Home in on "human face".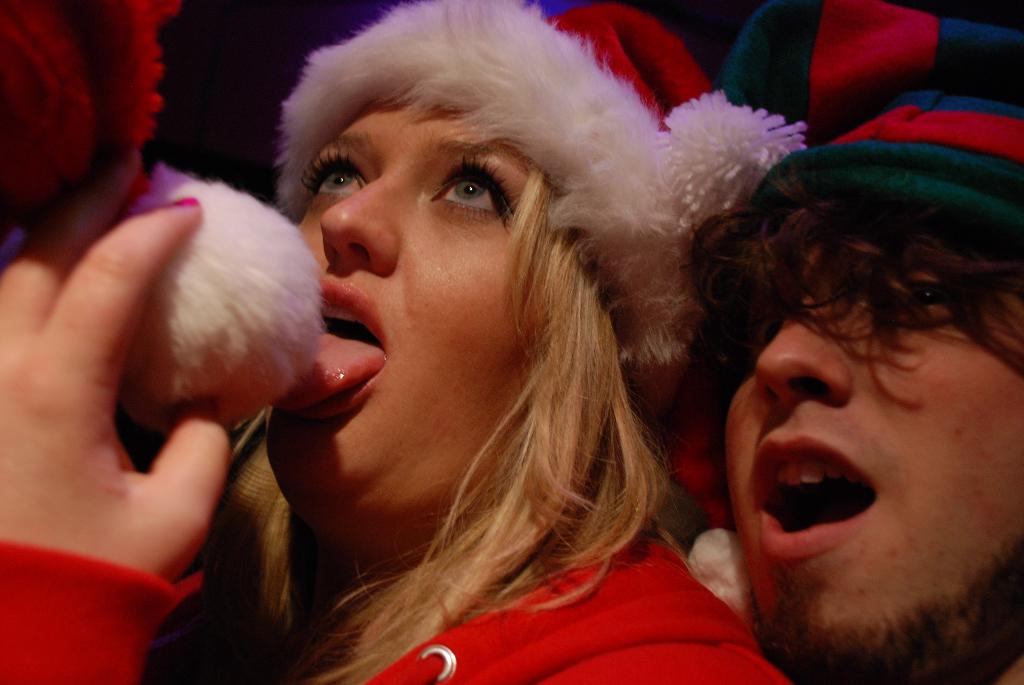
Homed in at (719,249,1023,684).
